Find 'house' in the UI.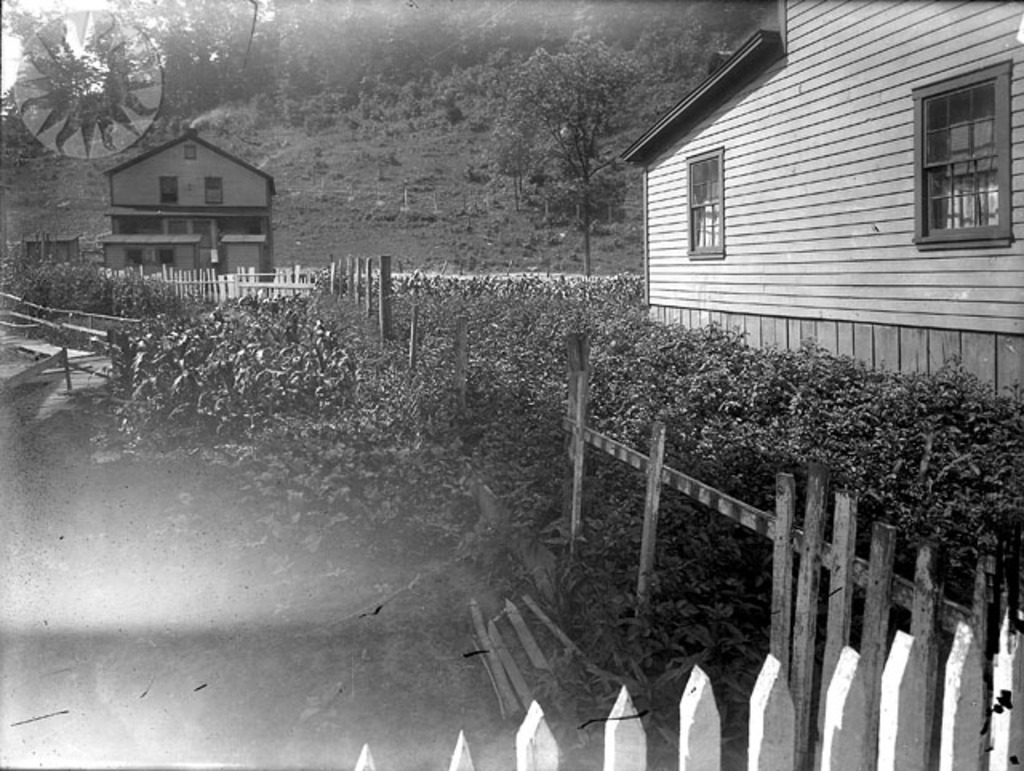
UI element at l=610, t=0, r=1022, b=414.
